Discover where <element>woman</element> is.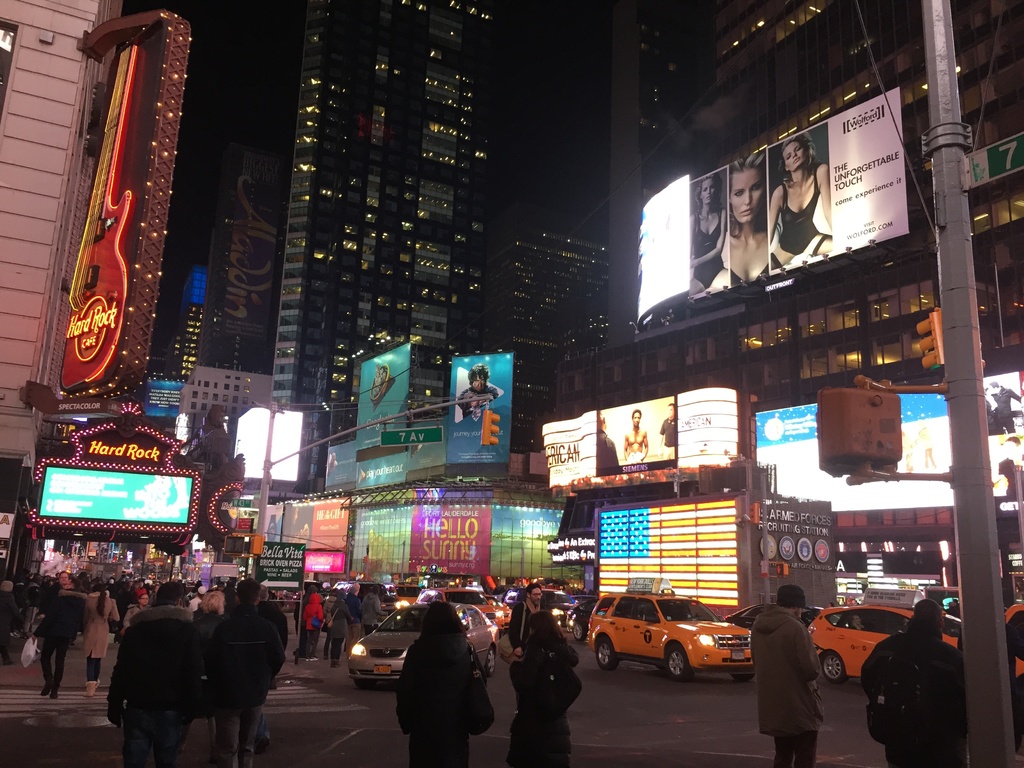
Discovered at left=394, top=605, right=497, bottom=767.
